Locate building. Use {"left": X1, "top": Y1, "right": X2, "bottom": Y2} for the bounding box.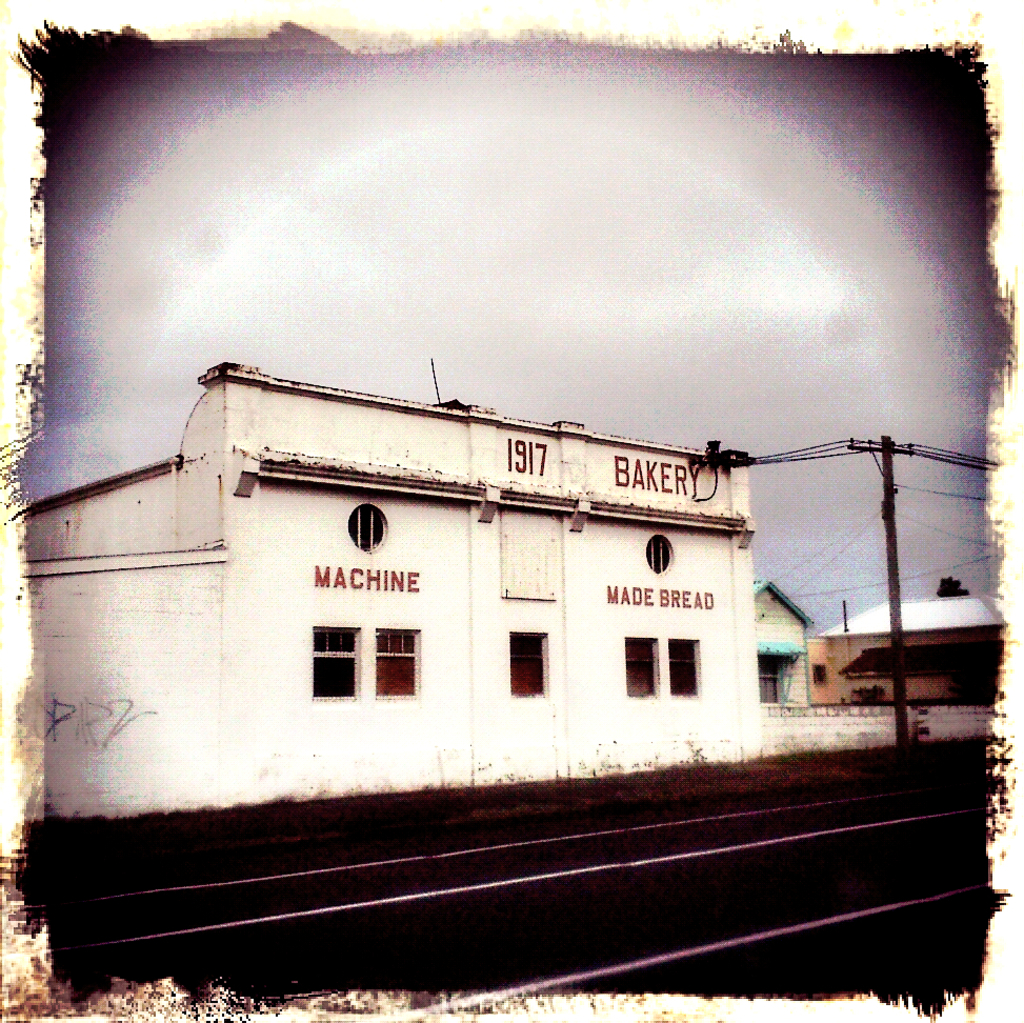
{"left": 755, "top": 579, "right": 822, "bottom": 707}.
